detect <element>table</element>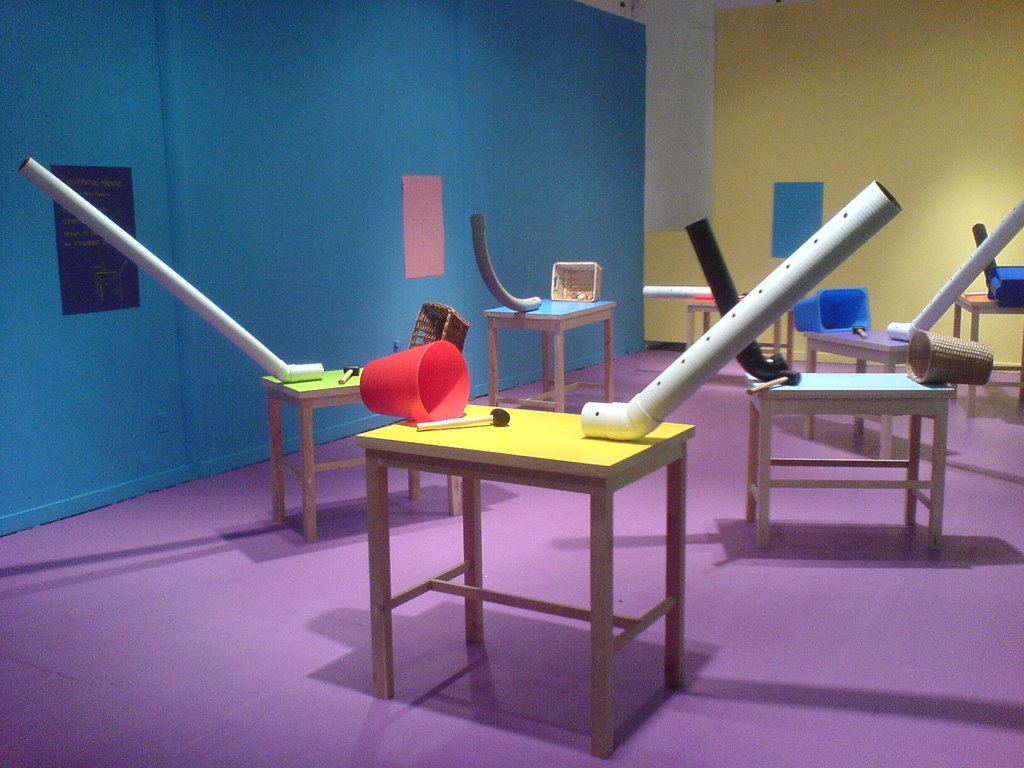
box=[484, 294, 616, 415]
